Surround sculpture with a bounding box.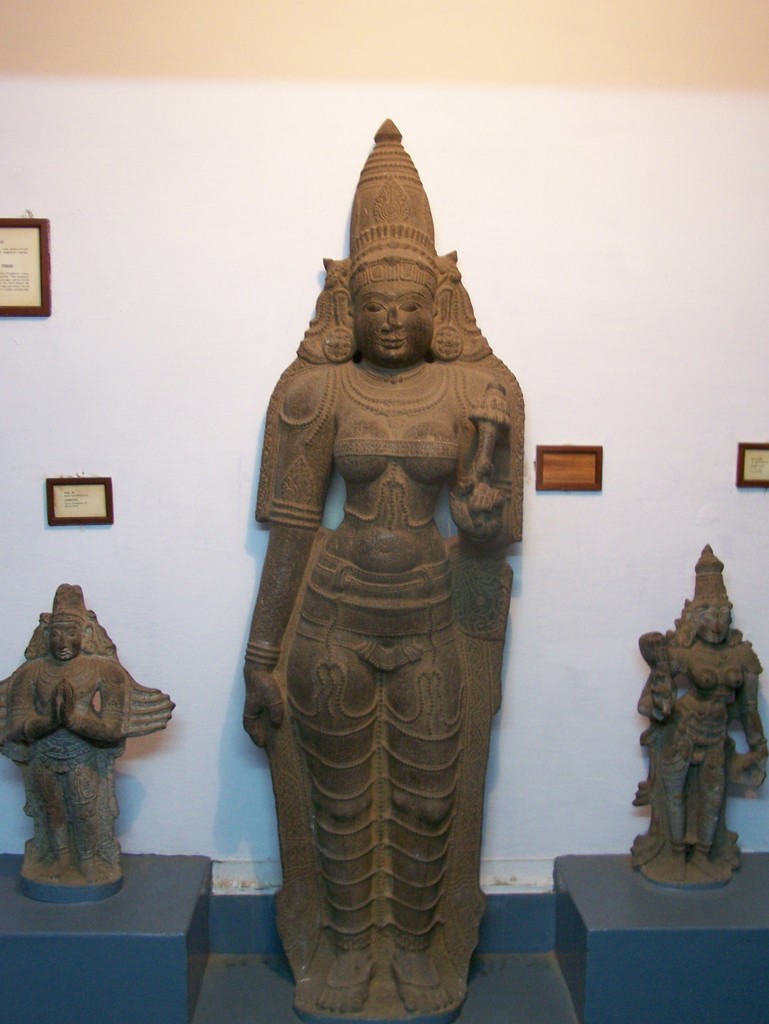
box=[242, 113, 525, 1019].
